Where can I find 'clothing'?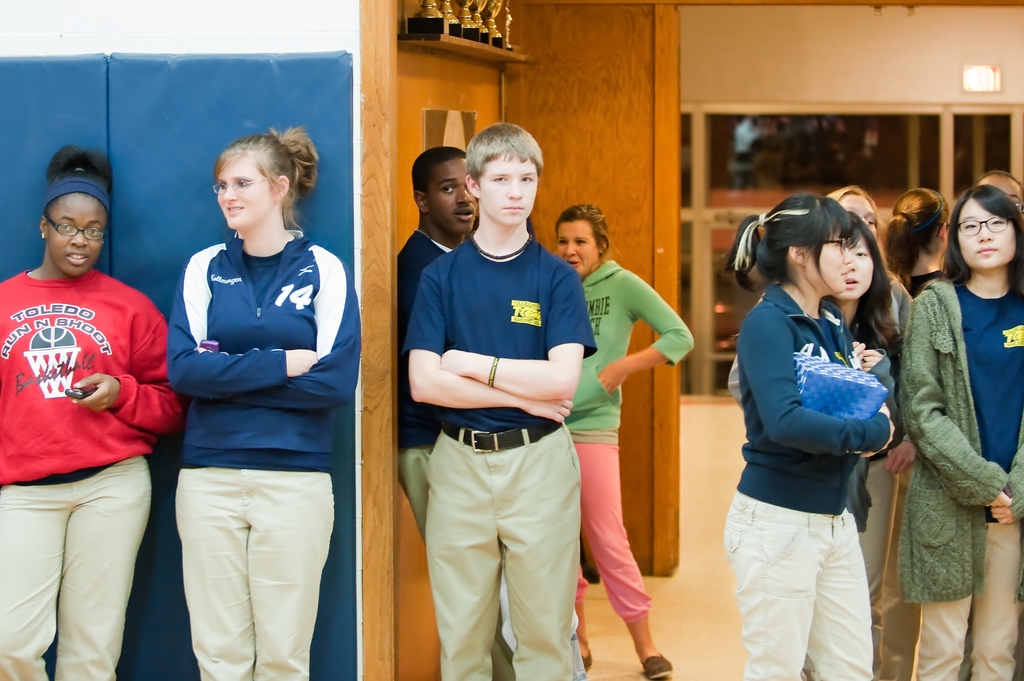
You can find it at box=[430, 433, 577, 680].
